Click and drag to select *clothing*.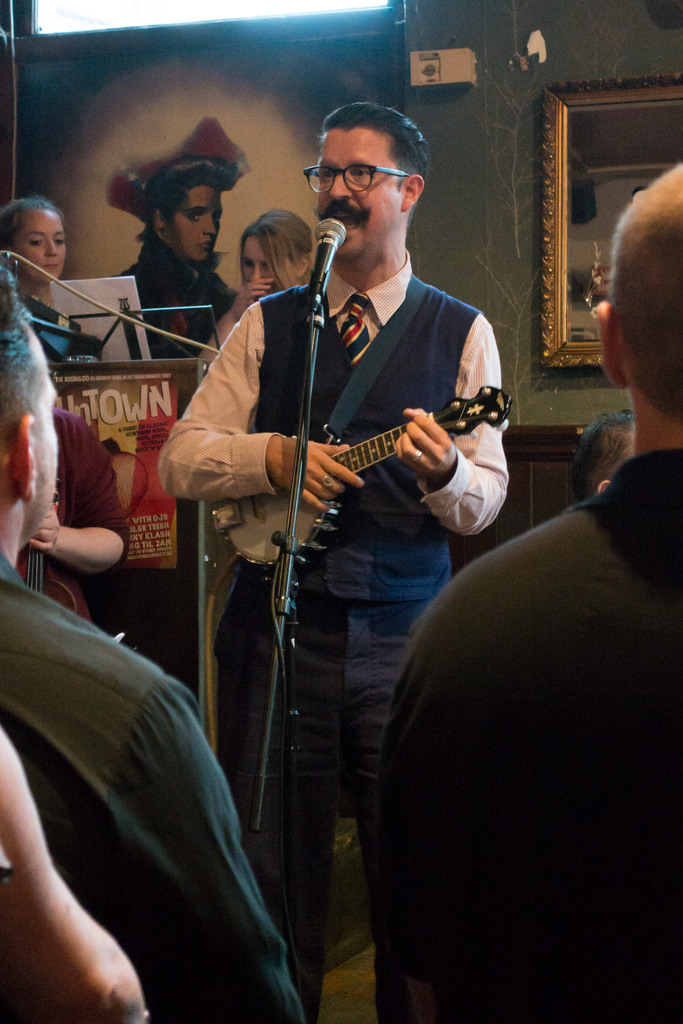
Selection: pyautogui.locateOnScreen(167, 141, 502, 908).
